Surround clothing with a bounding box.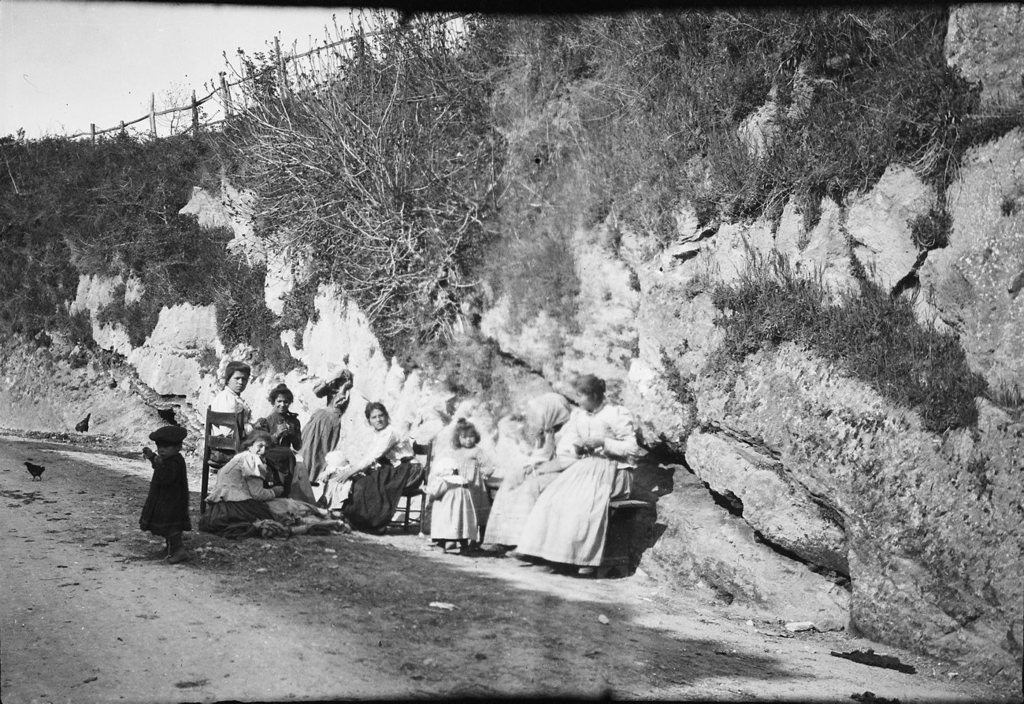
(257,406,302,489).
